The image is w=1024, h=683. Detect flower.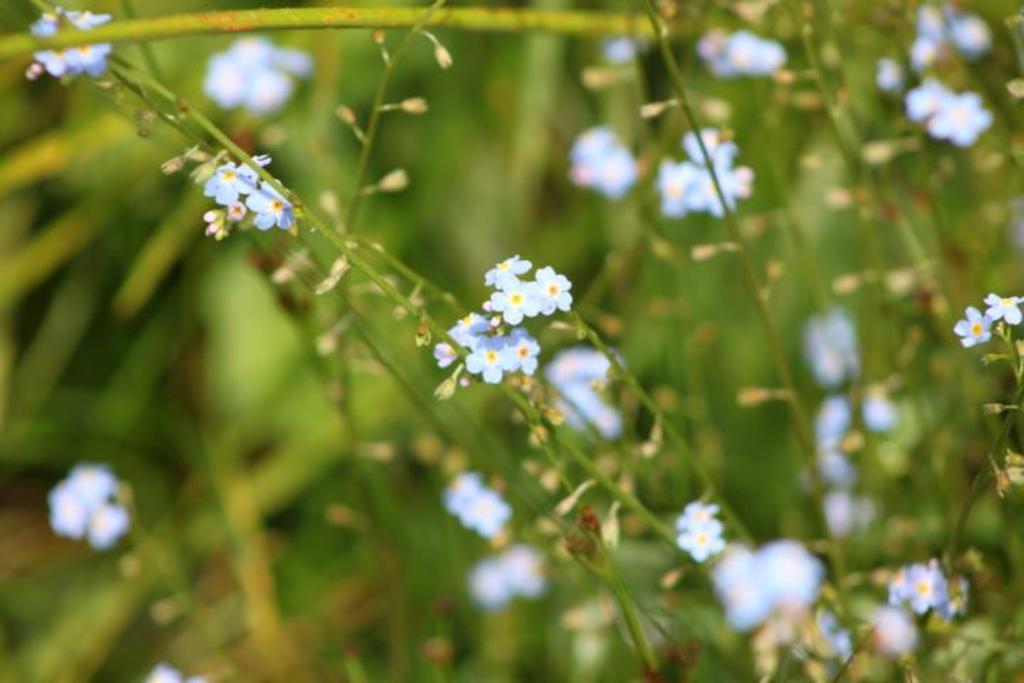
Detection: {"x1": 805, "y1": 309, "x2": 866, "y2": 383}.
